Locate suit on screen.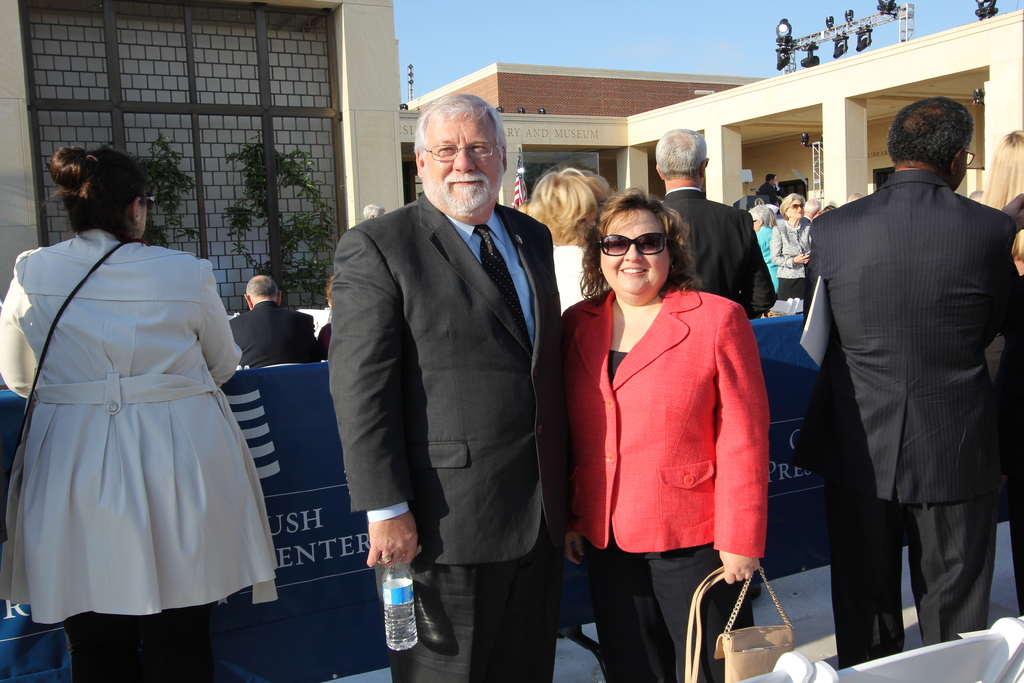
On screen at x1=810, y1=111, x2=1016, y2=664.
